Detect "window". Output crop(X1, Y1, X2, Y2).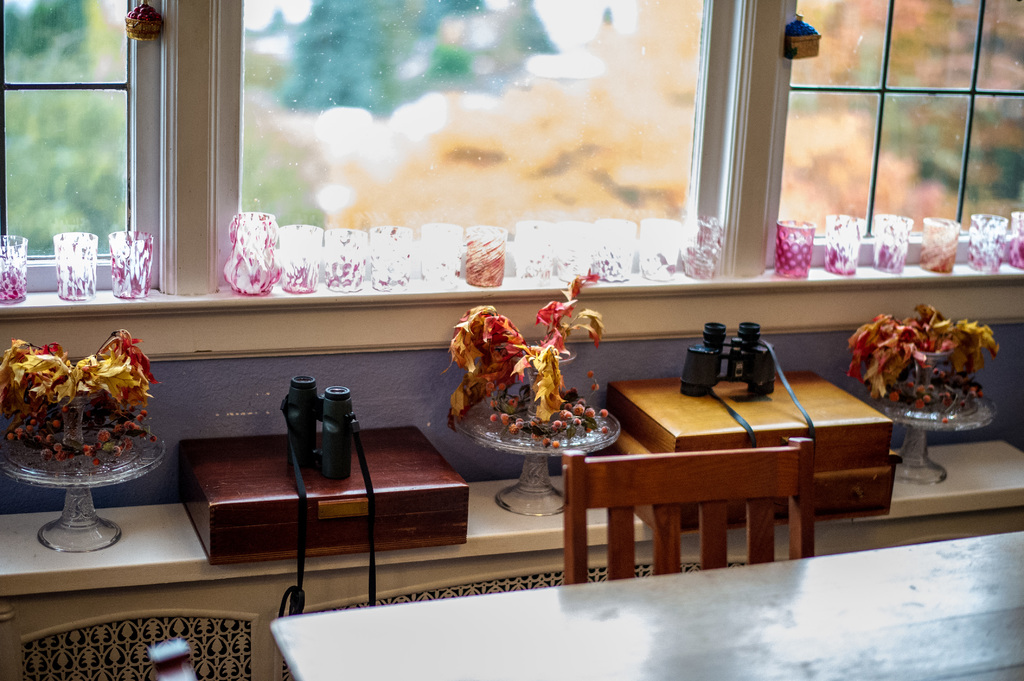
crop(212, 0, 736, 277).
